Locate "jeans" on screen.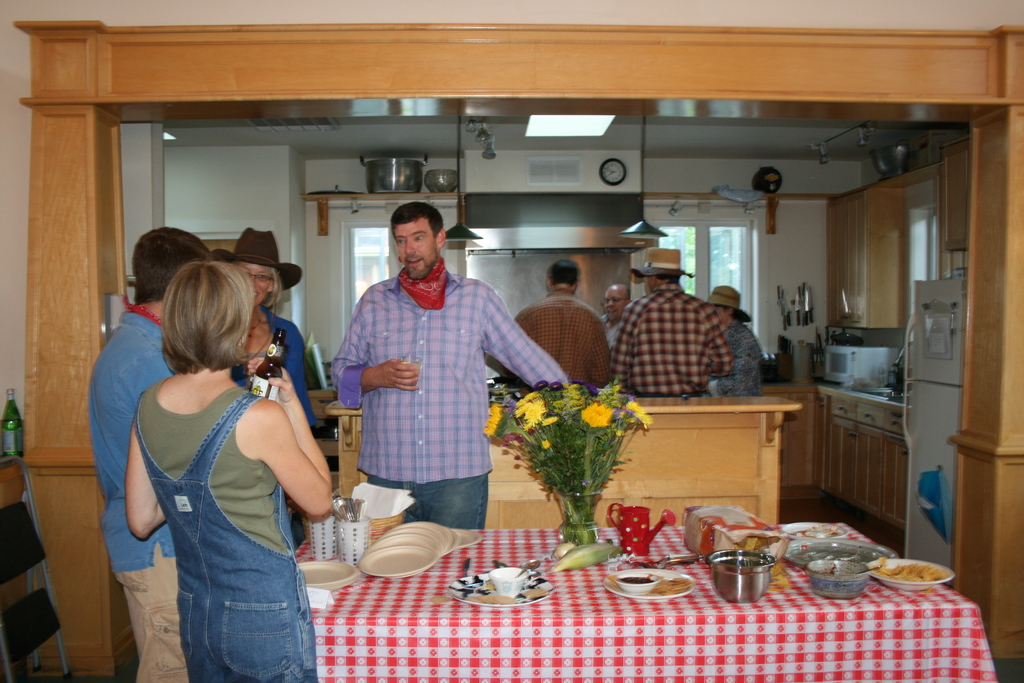
On screen at bbox(128, 386, 316, 682).
